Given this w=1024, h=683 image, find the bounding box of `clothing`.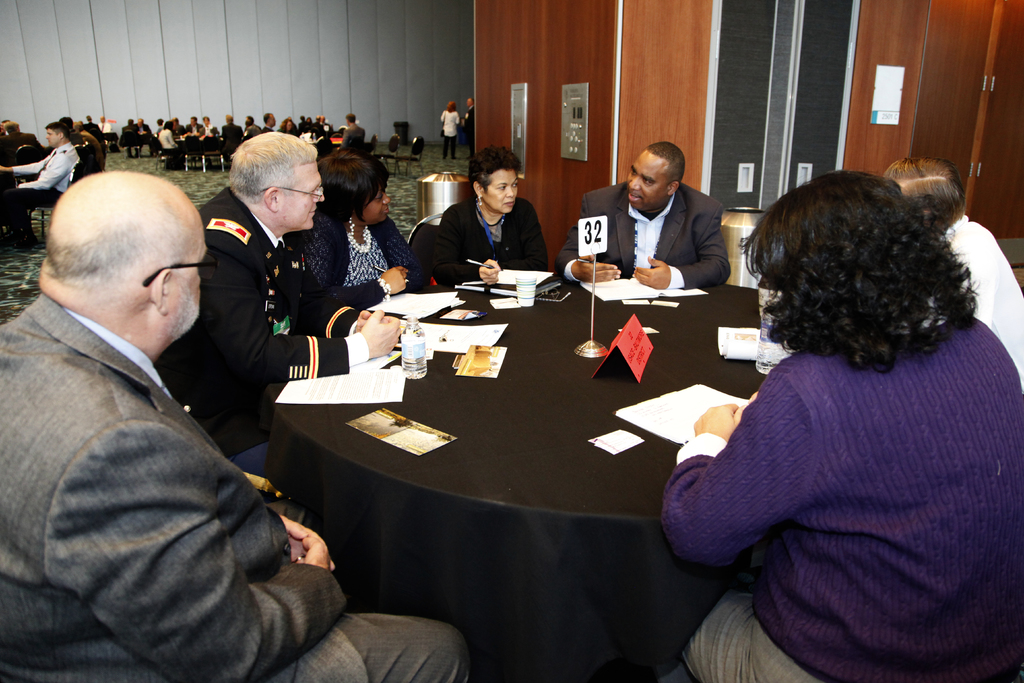
box(11, 142, 76, 209).
